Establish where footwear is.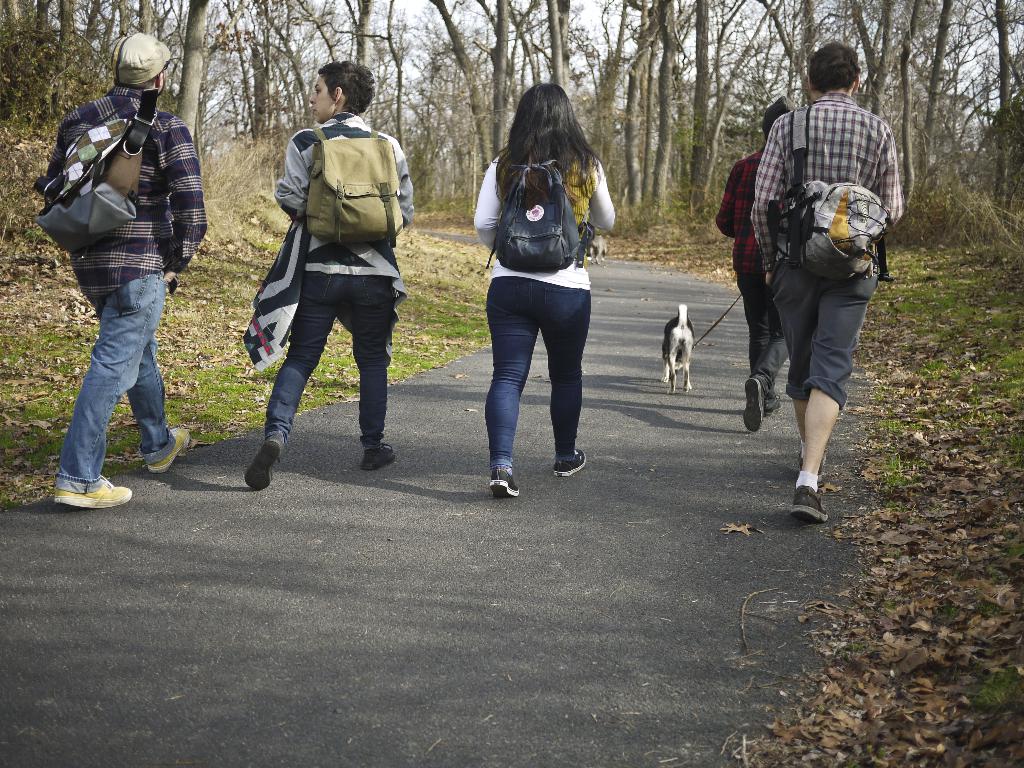
Established at (791, 484, 828, 523).
